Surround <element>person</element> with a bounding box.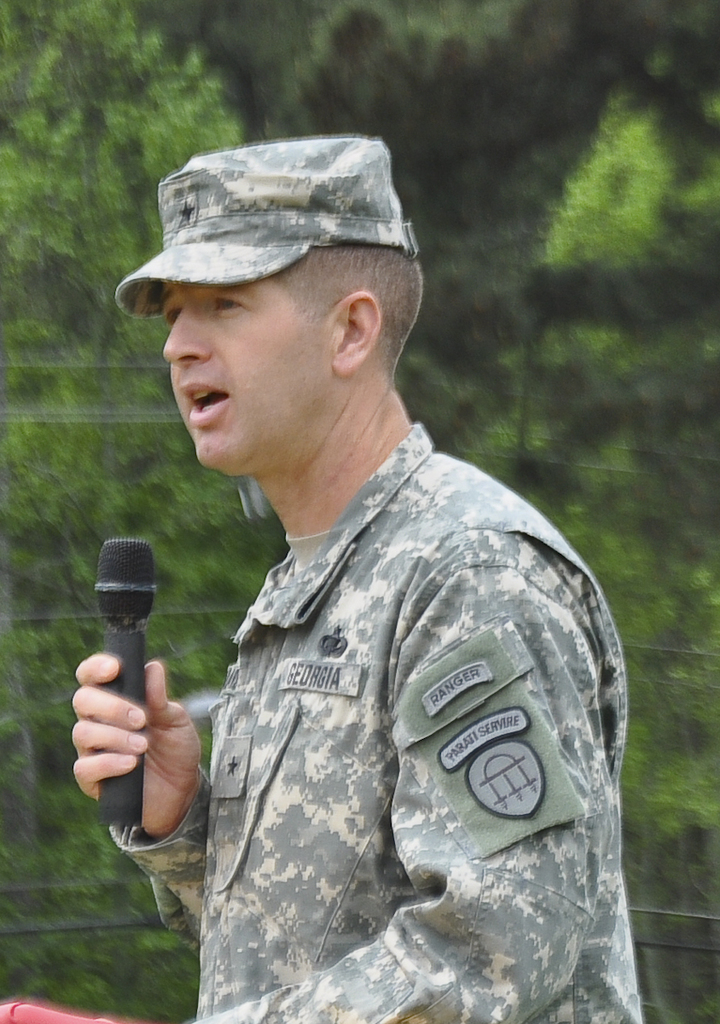
box=[115, 154, 637, 1023].
